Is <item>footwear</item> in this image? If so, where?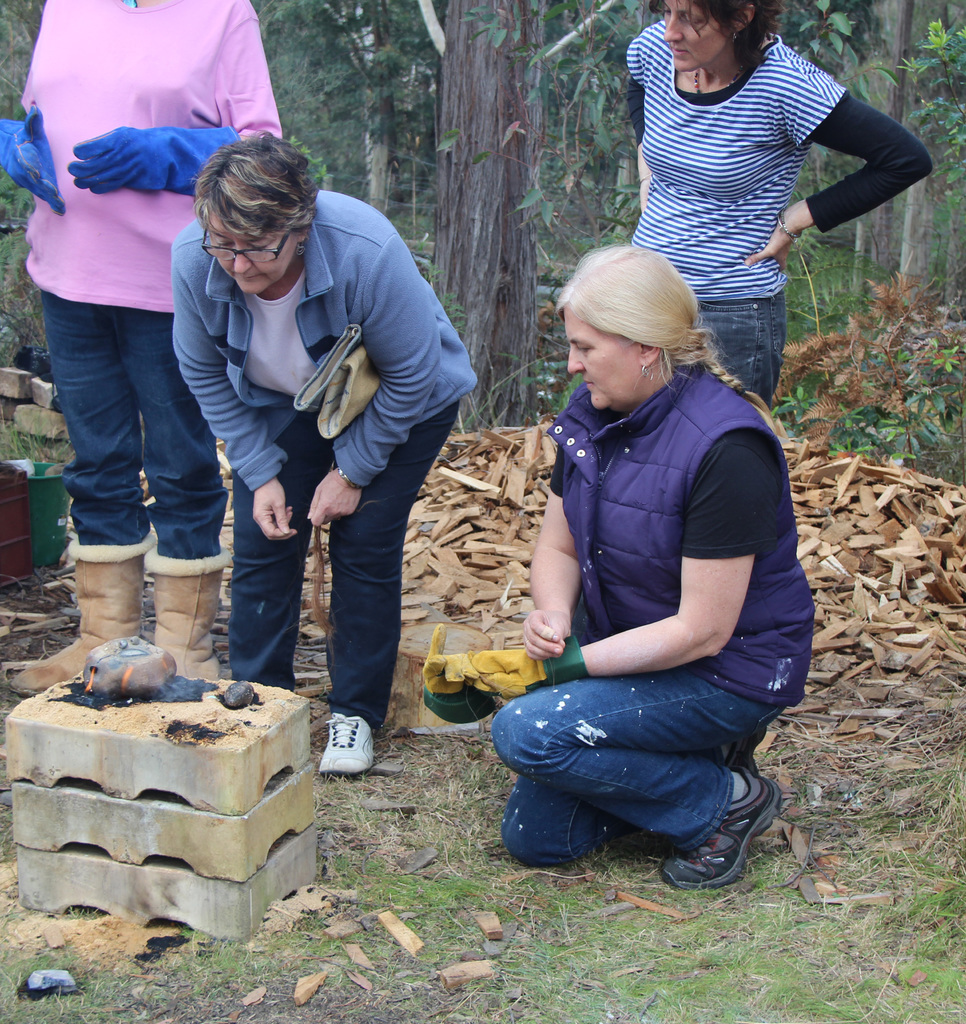
Yes, at bbox=[316, 715, 377, 776].
